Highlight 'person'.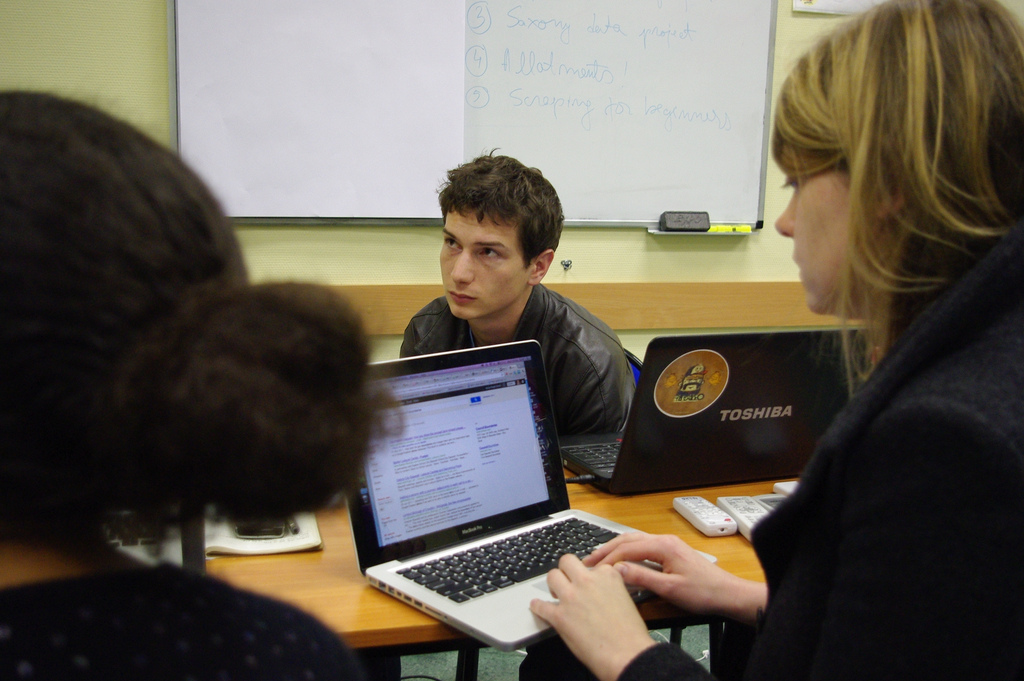
Highlighted region: [526,0,1023,680].
